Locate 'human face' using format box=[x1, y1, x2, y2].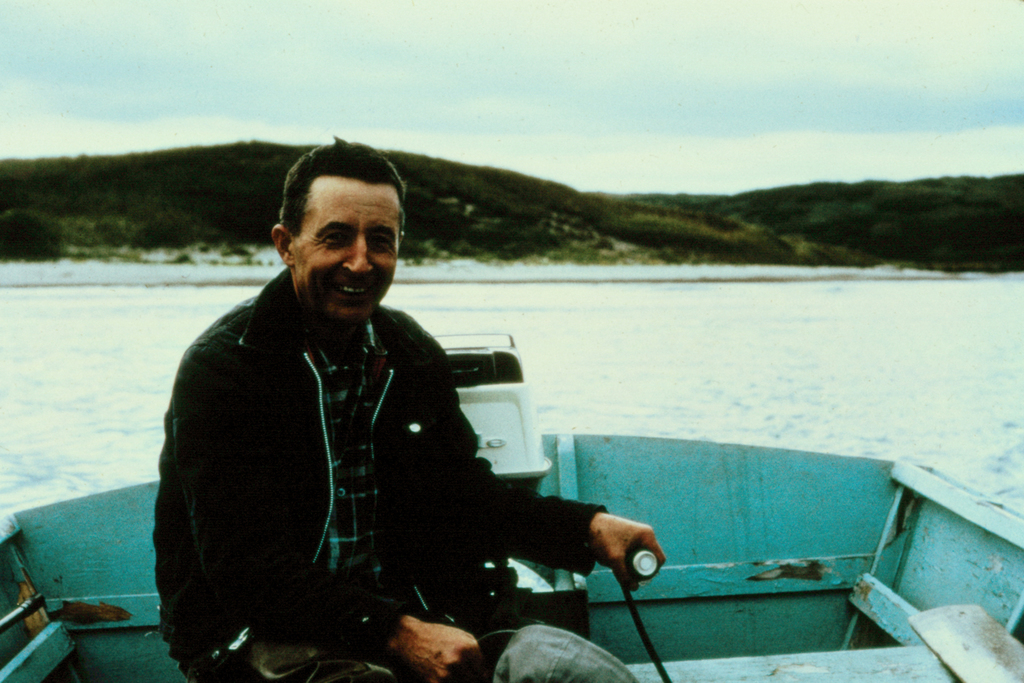
box=[296, 188, 399, 325].
